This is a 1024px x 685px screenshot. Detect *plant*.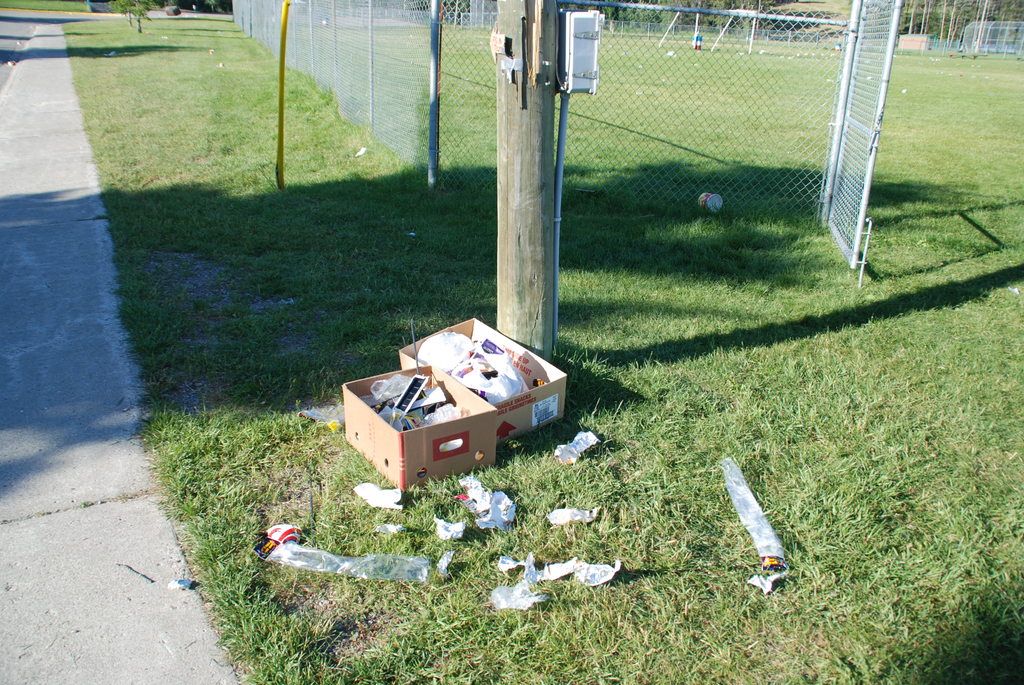
locate(120, 0, 149, 26).
